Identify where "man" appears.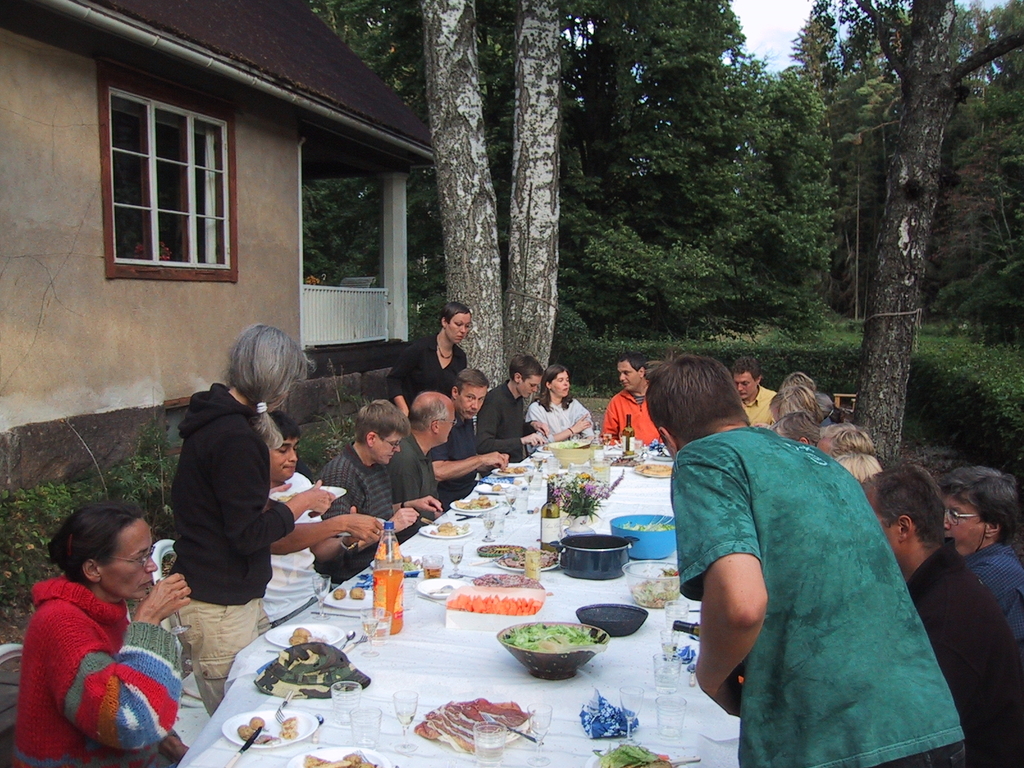
Appears at 655,344,979,753.
